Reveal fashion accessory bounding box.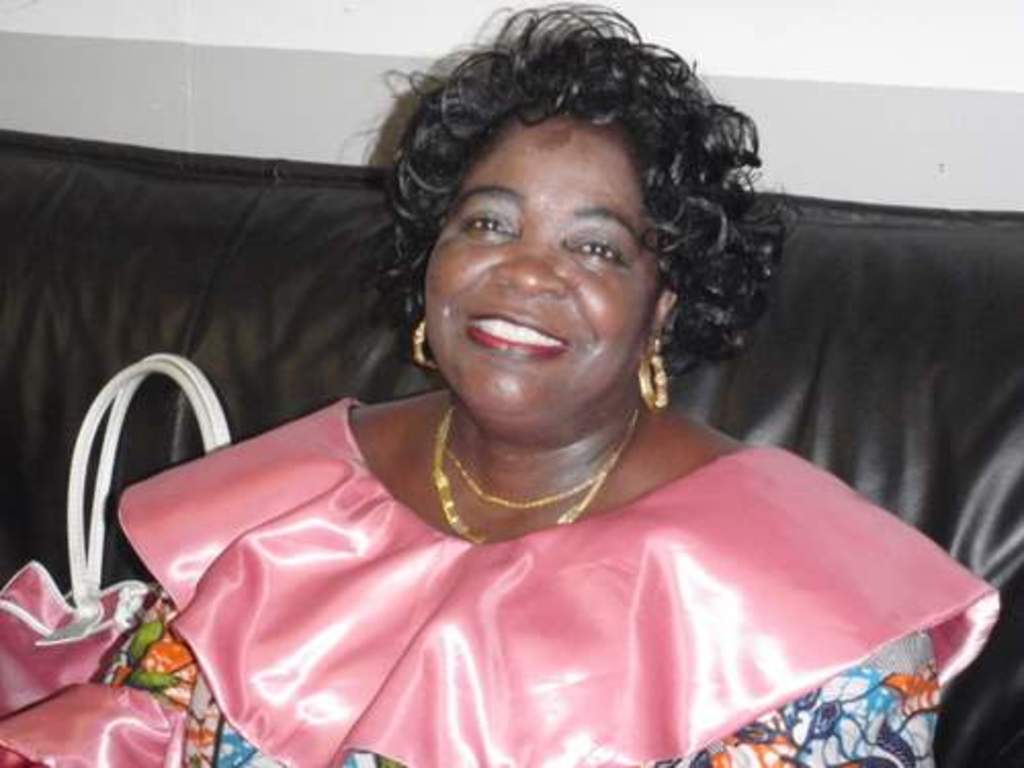
Revealed: detection(432, 410, 639, 545).
